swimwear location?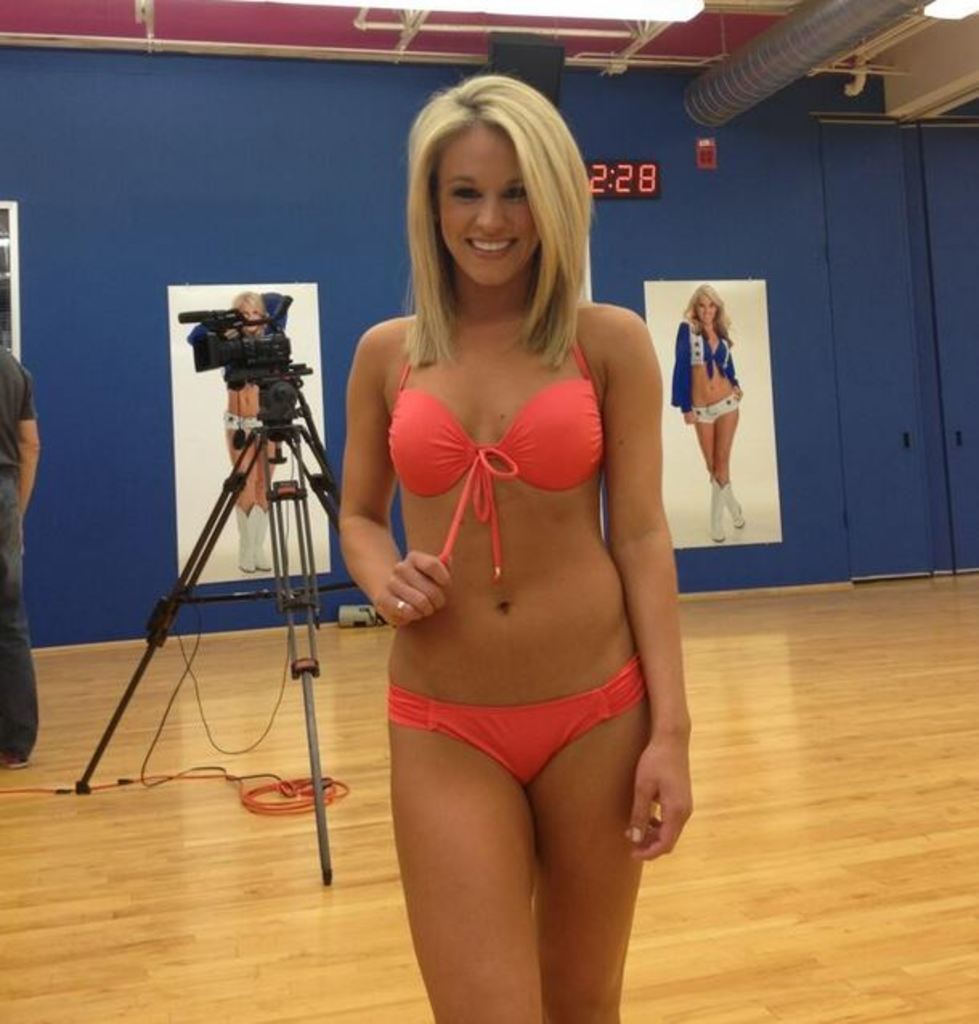
385:660:645:786
